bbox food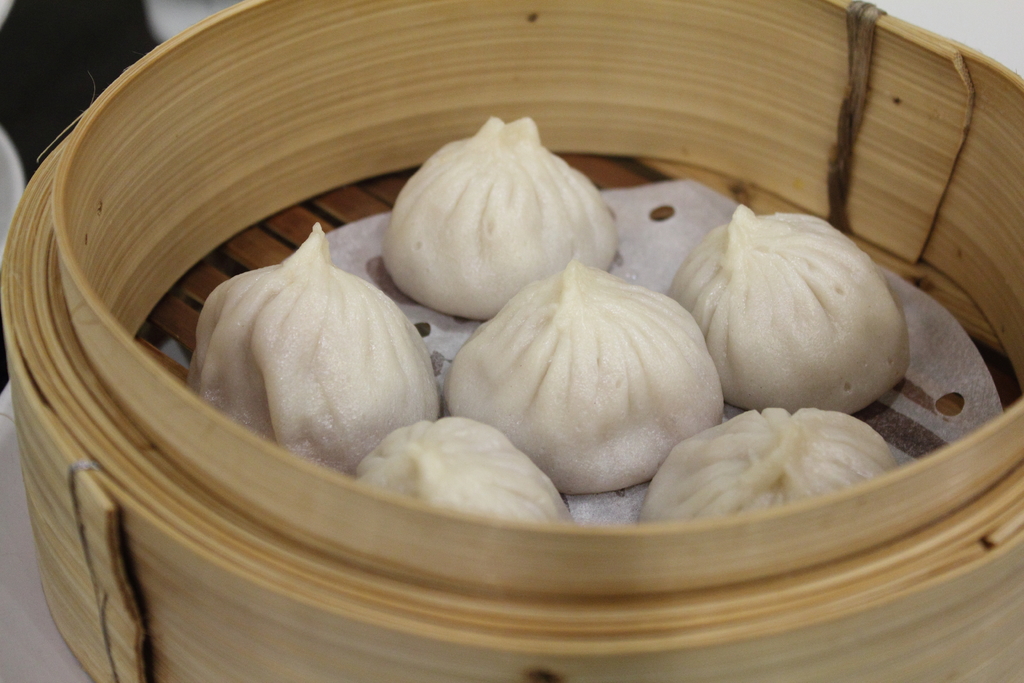
x1=351 y1=415 x2=579 y2=530
